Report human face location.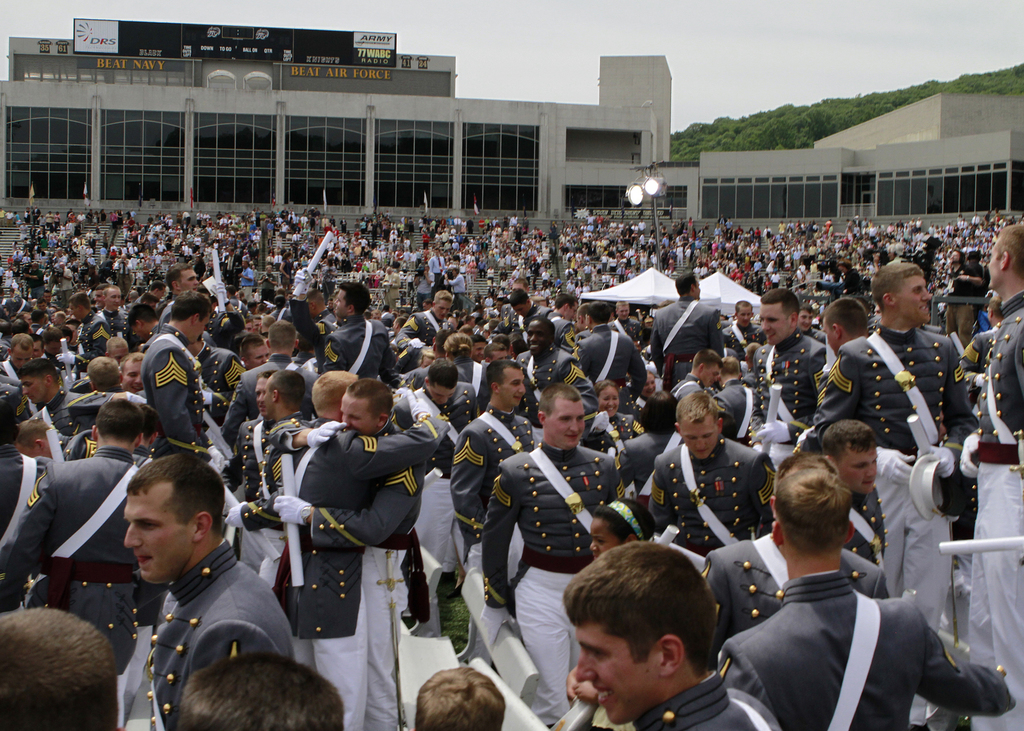
Report: (244, 342, 268, 367).
